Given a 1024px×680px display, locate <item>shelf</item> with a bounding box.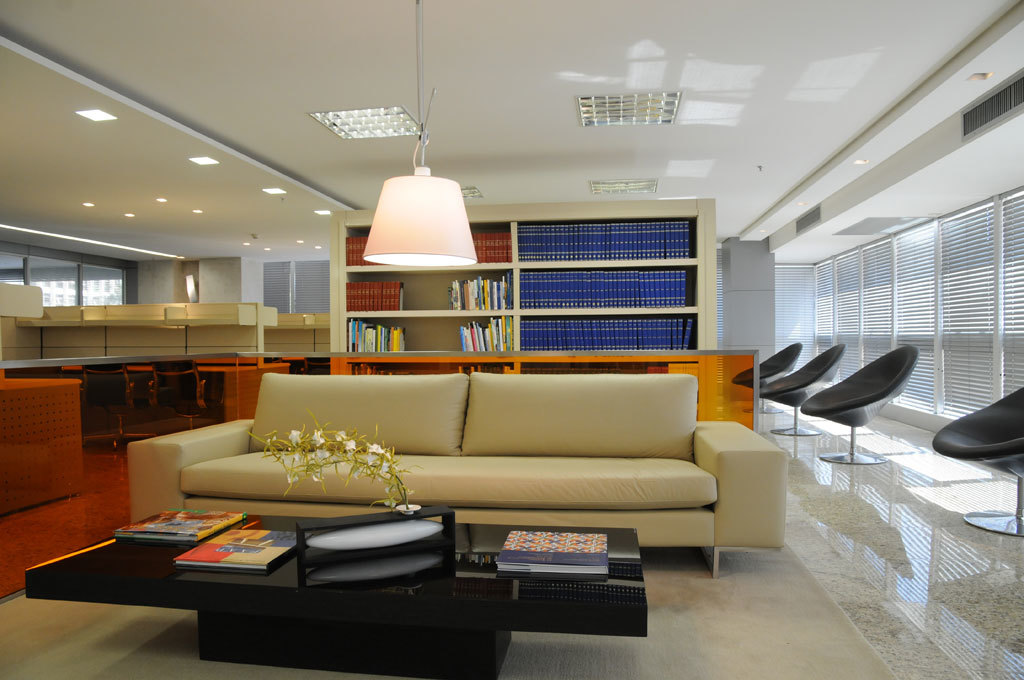
Located: bbox=(319, 212, 531, 373).
